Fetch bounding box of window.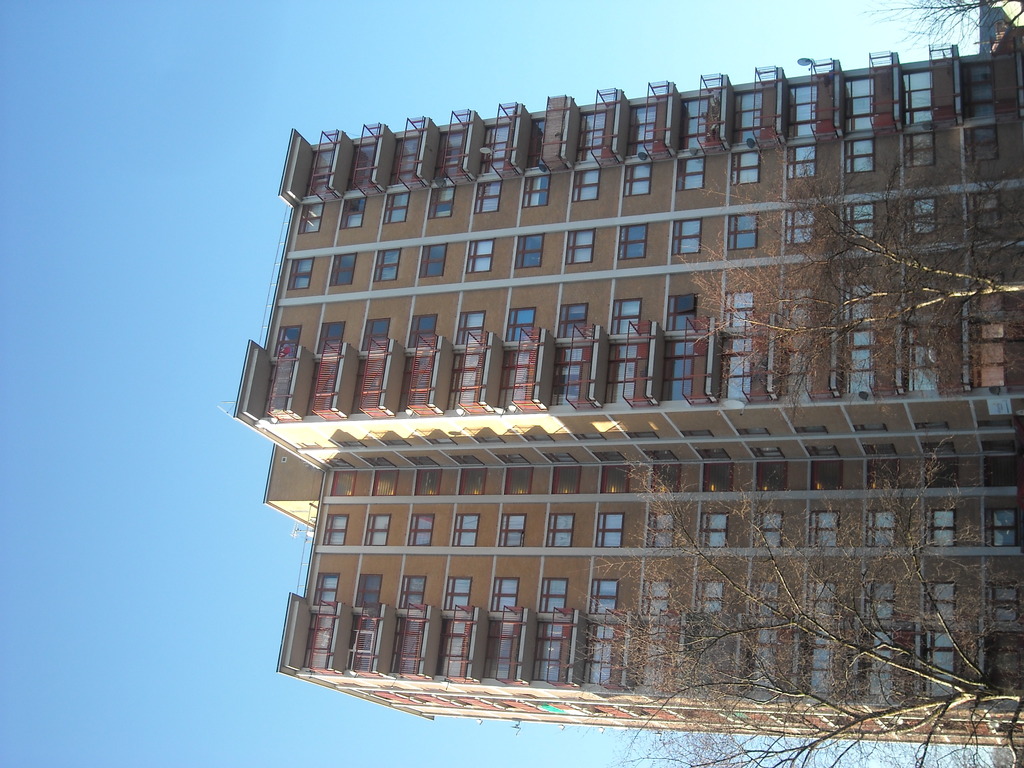
Bbox: (x1=783, y1=207, x2=817, y2=245).
